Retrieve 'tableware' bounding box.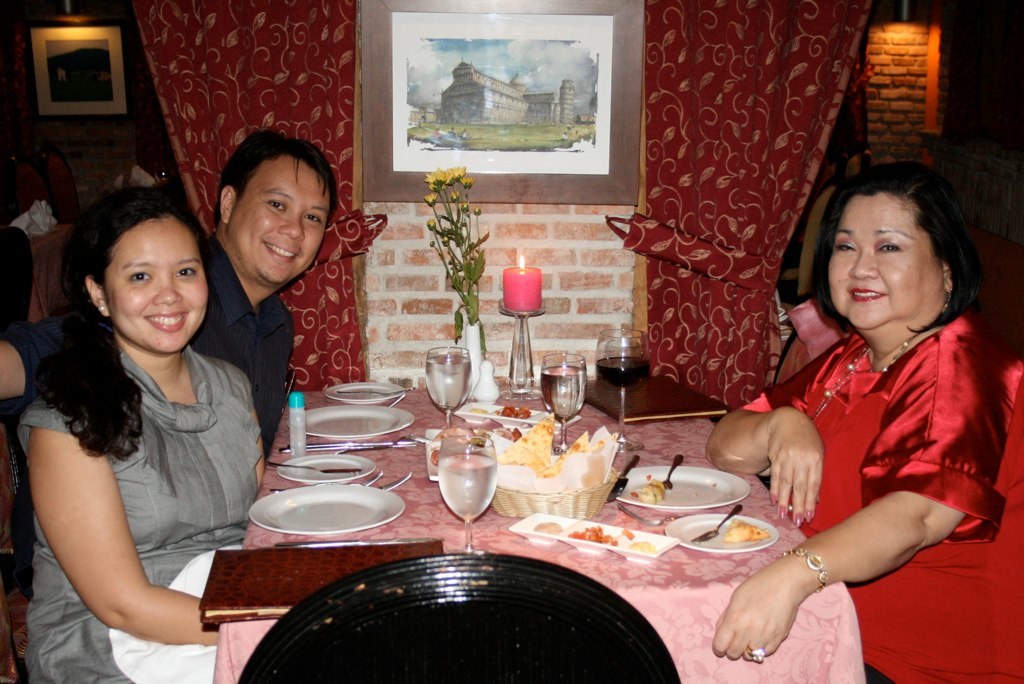
Bounding box: <bbox>323, 379, 402, 402</bbox>.
